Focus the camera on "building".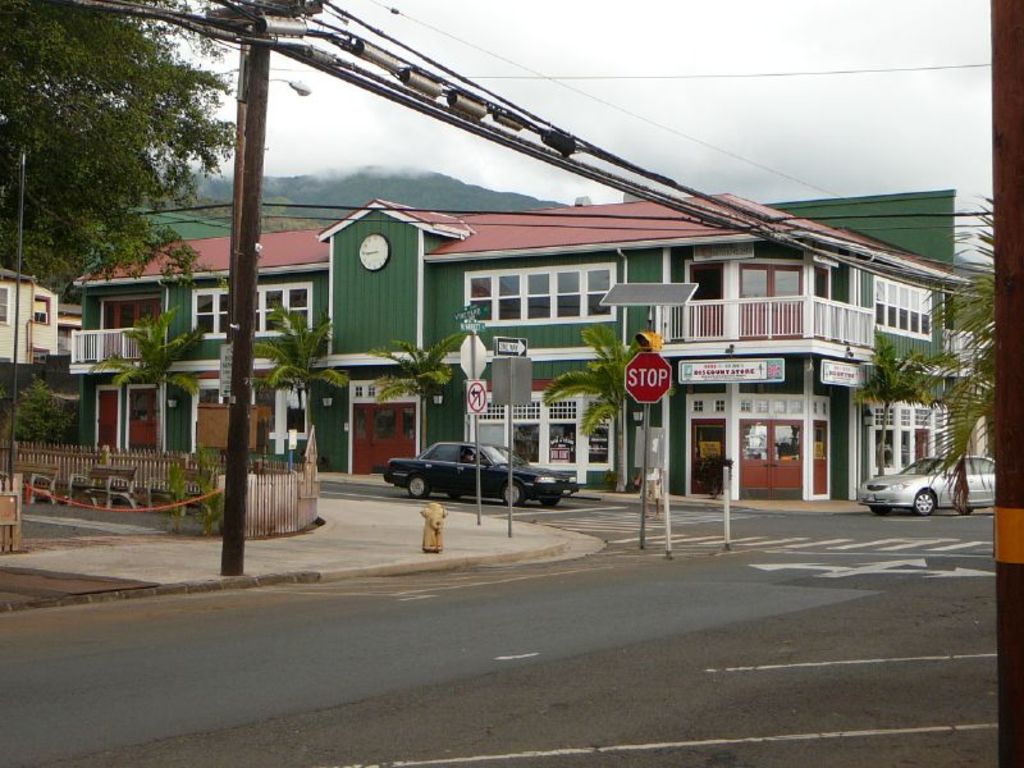
Focus region: x1=65, y1=187, x2=978, y2=504.
